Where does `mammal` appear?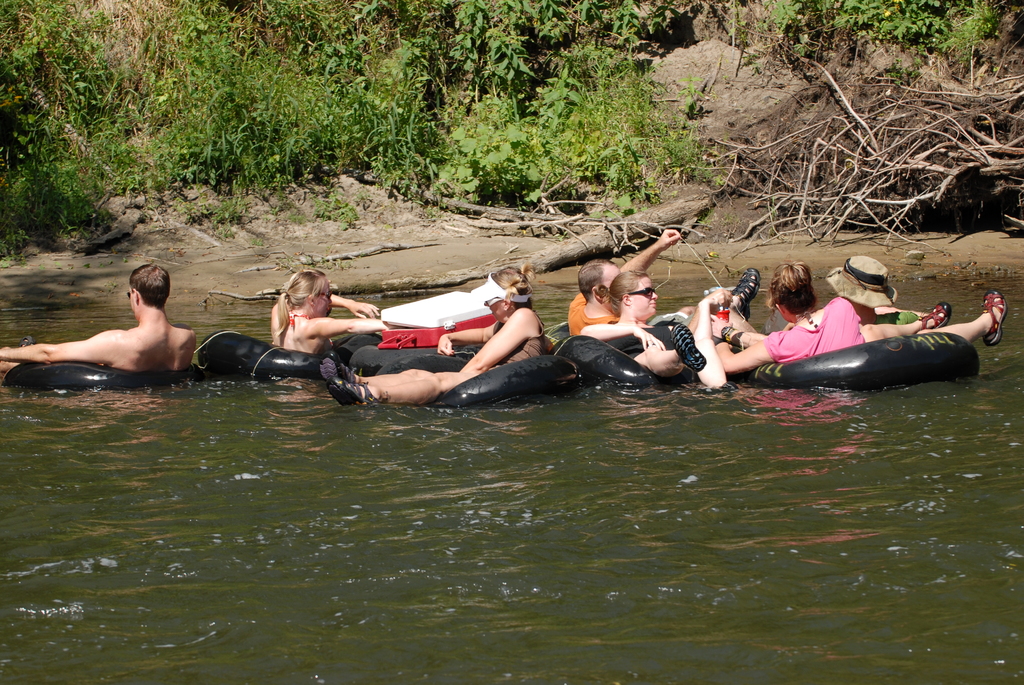
Appears at 584/271/732/382.
